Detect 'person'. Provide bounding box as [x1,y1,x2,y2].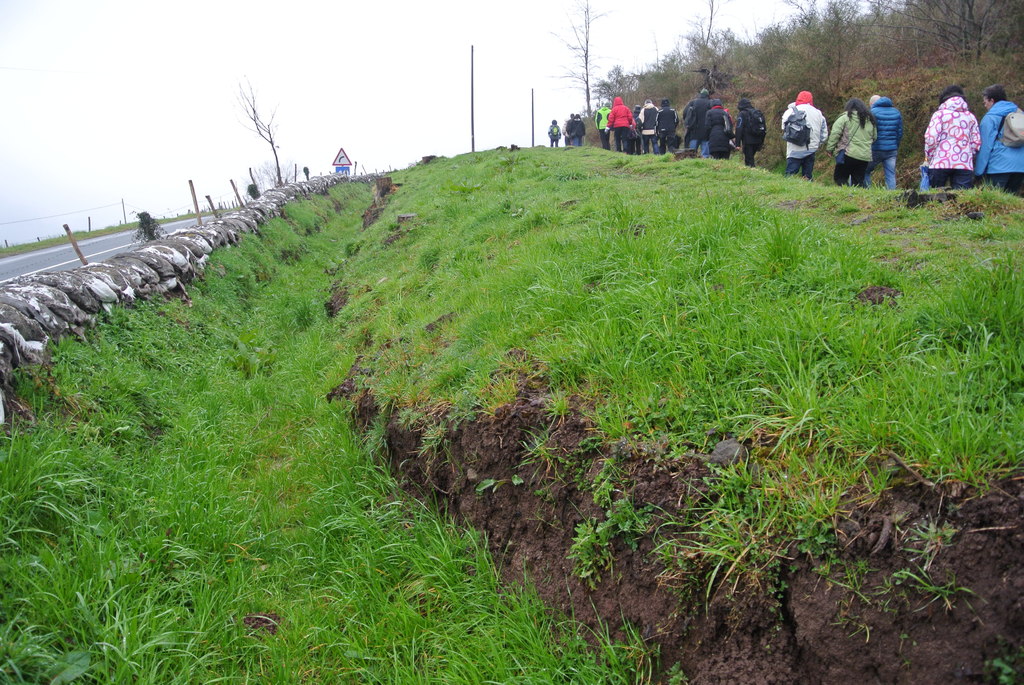
[548,120,561,148].
